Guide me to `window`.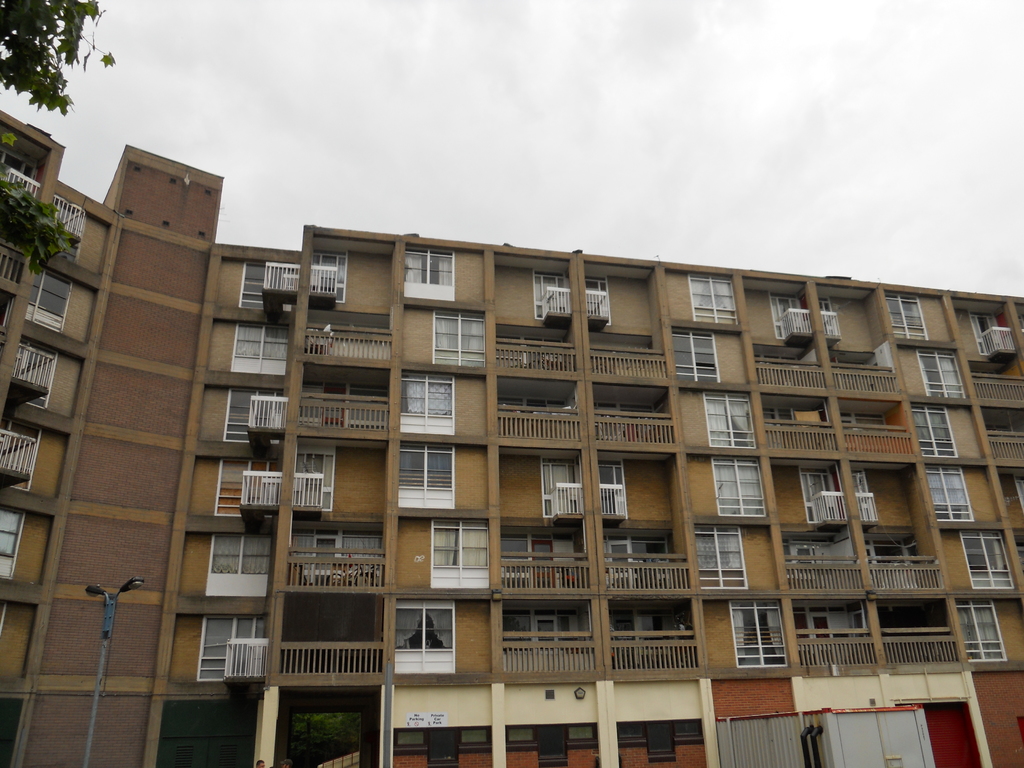
Guidance: bbox=(720, 593, 792, 673).
